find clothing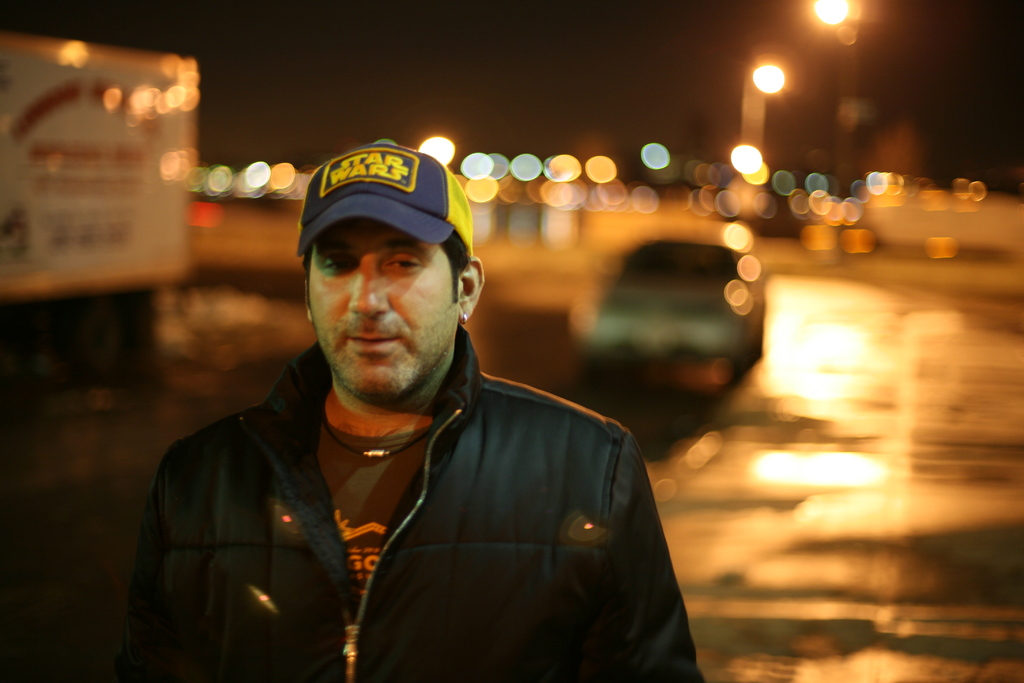
locate(142, 314, 703, 682)
